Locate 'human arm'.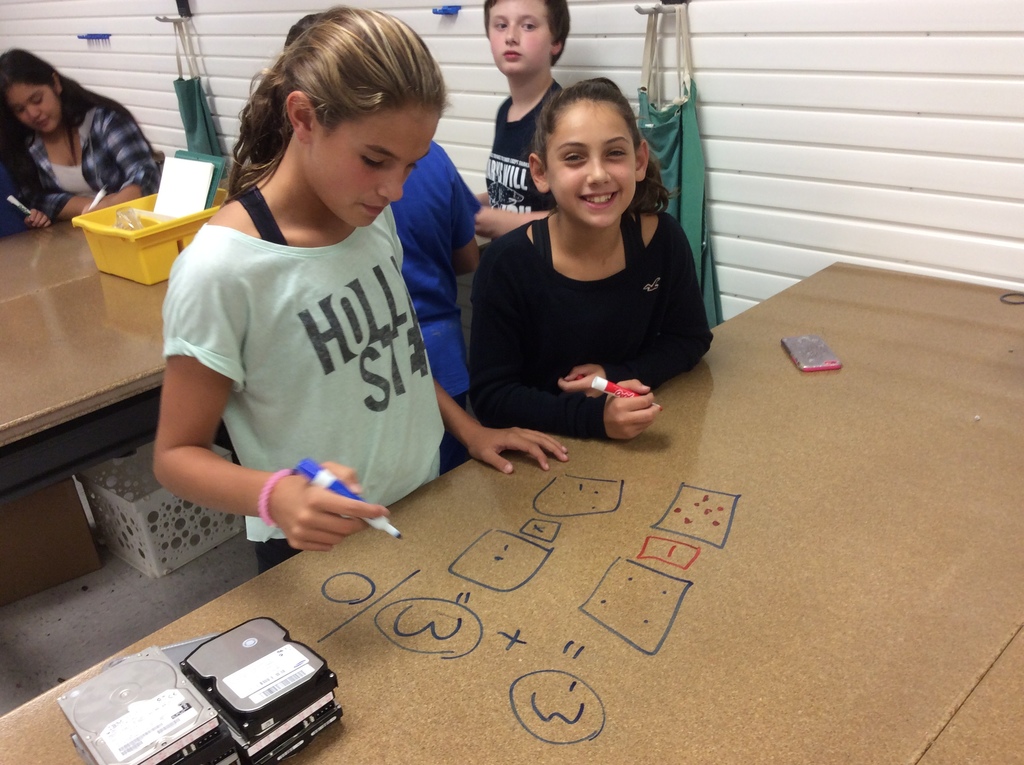
Bounding box: (558, 271, 711, 399).
